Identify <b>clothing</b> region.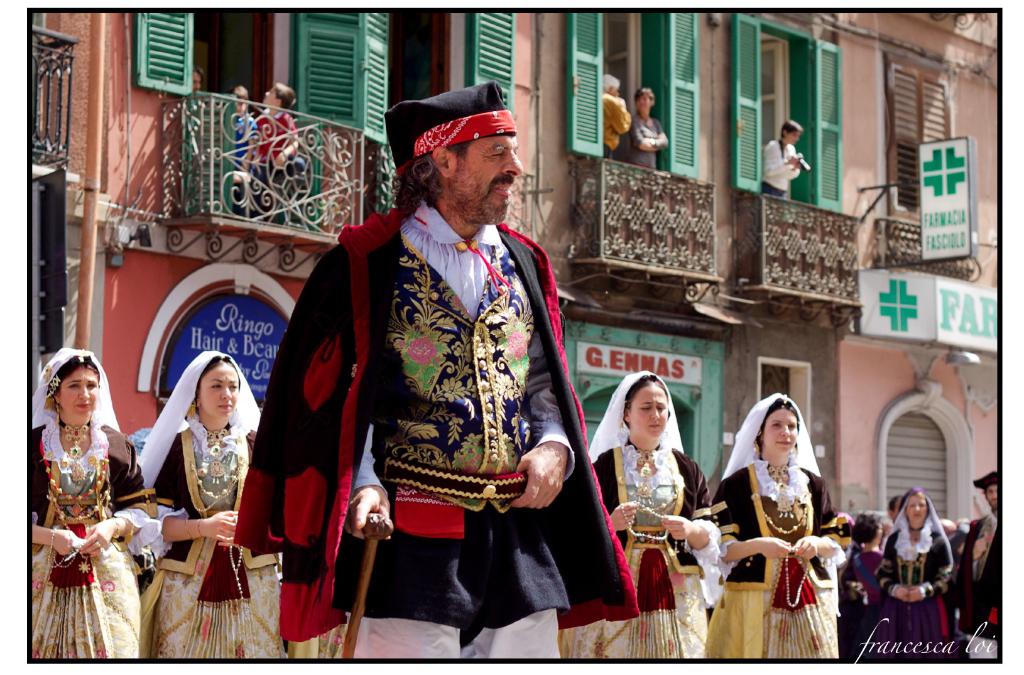
Region: 714 463 844 642.
